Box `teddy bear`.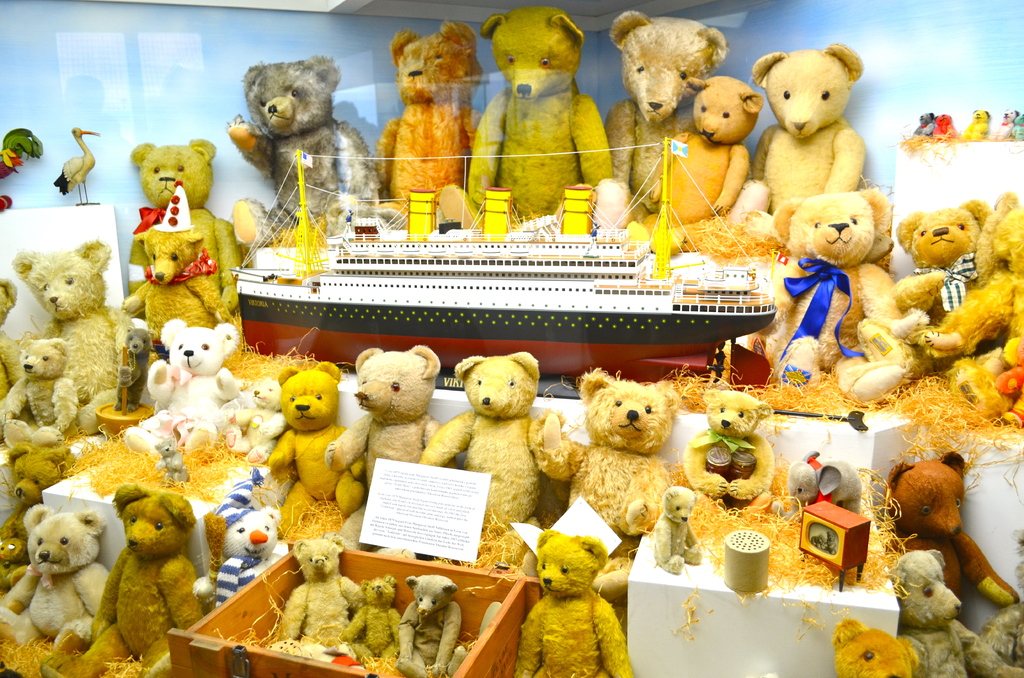
[x1=931, y1=111, x2=953, y2=141].
